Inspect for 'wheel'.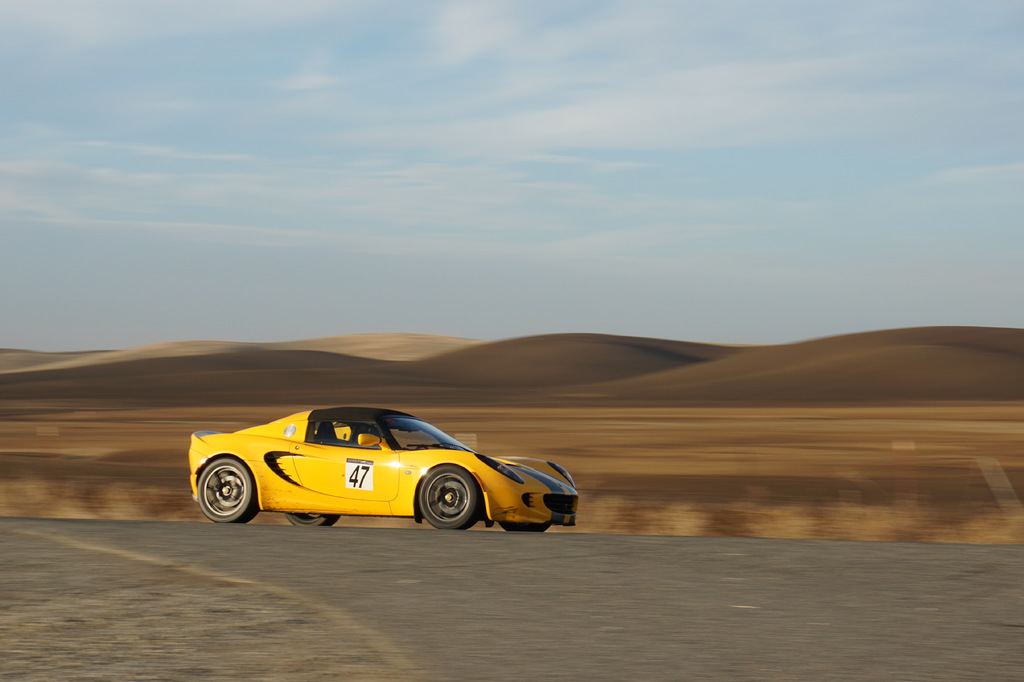
Inspection: rect(499, 521, 550, 533).
